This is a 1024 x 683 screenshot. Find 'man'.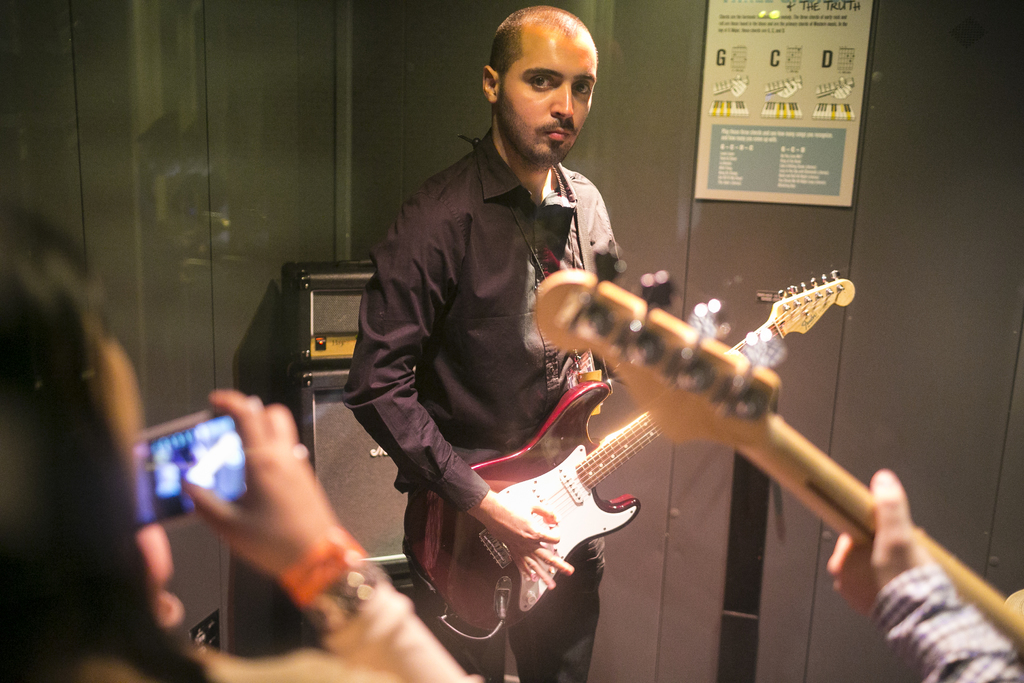
Bounding box: 826,465,1023,682.
